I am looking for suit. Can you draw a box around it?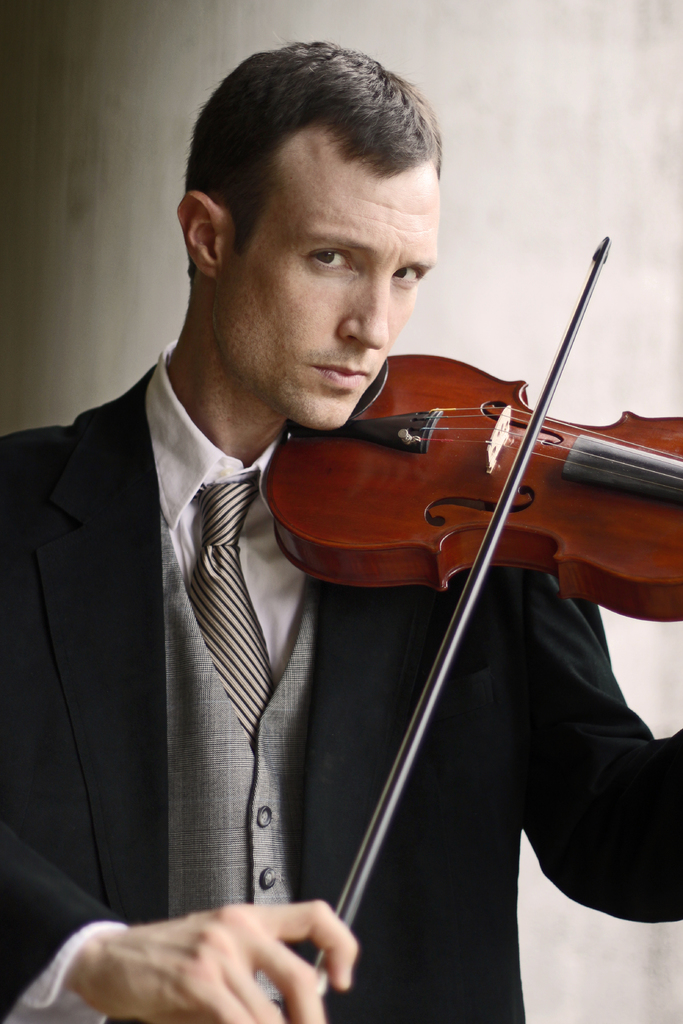
Sure, the bounding box is rect(0, 366, 681, 1023).
